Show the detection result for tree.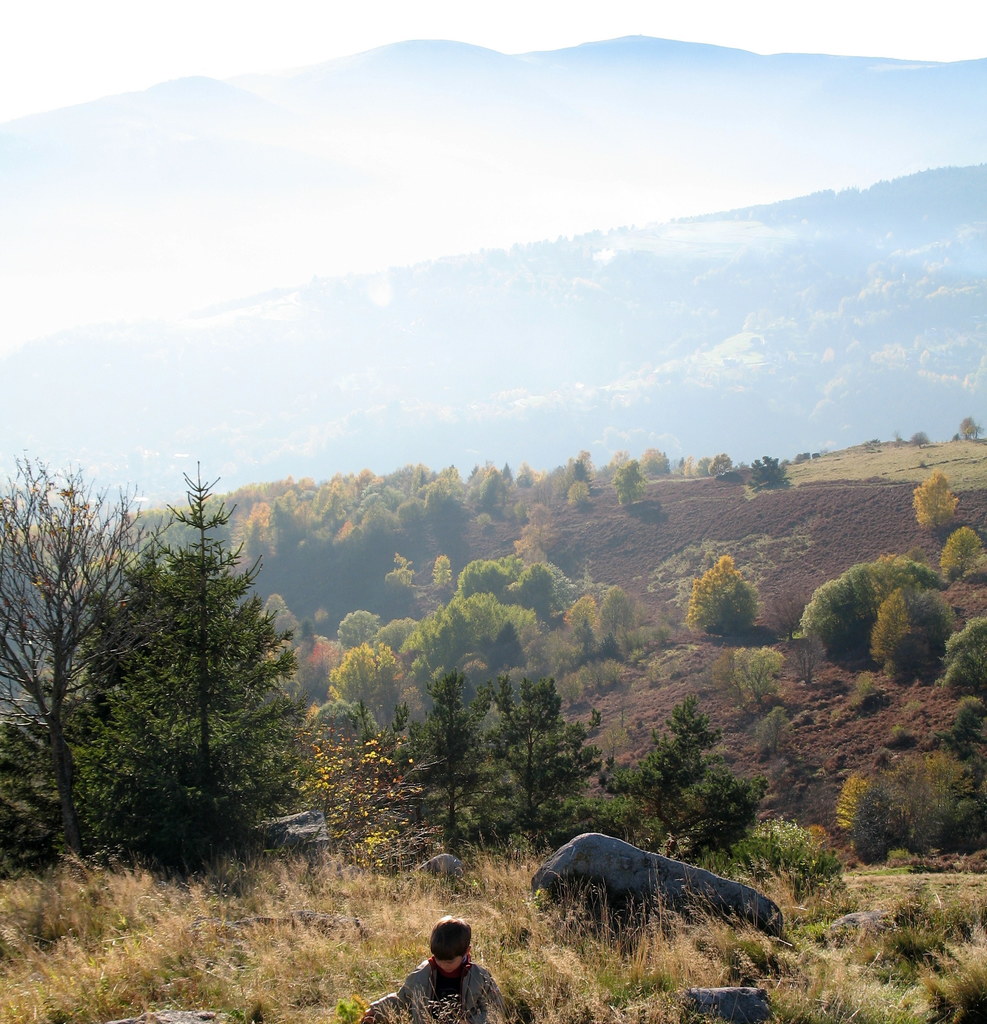
locate(906, 470, 963, 532).
